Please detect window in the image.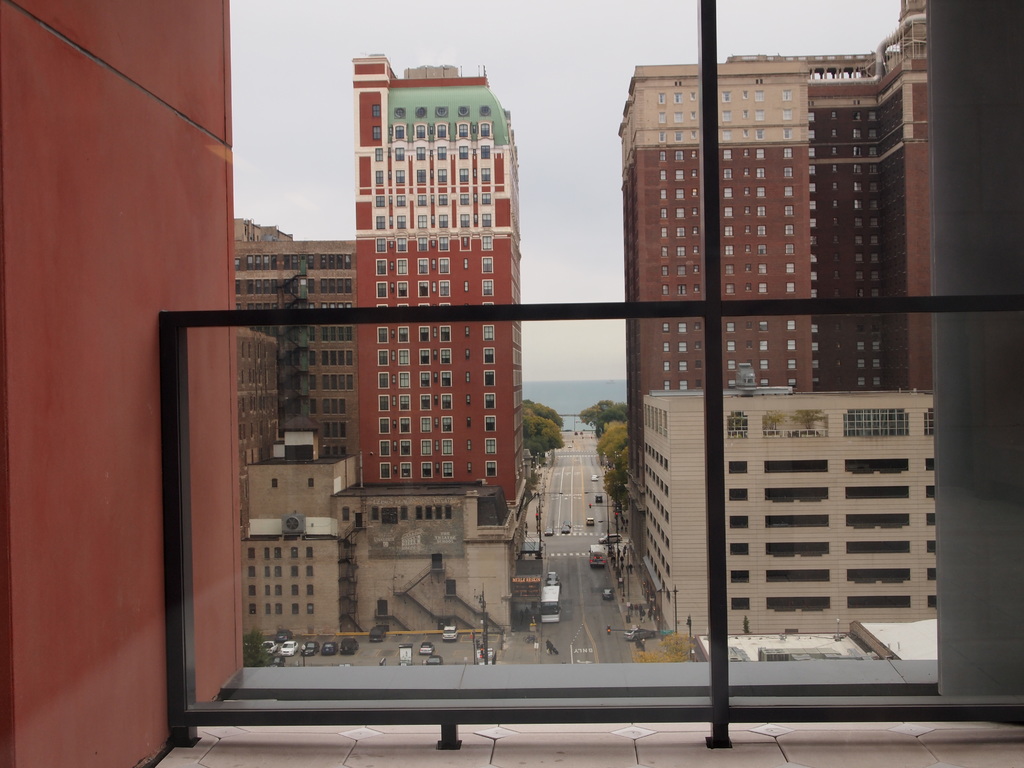
pyautogui.locateOnScreen(758, 225, 764, 237).
